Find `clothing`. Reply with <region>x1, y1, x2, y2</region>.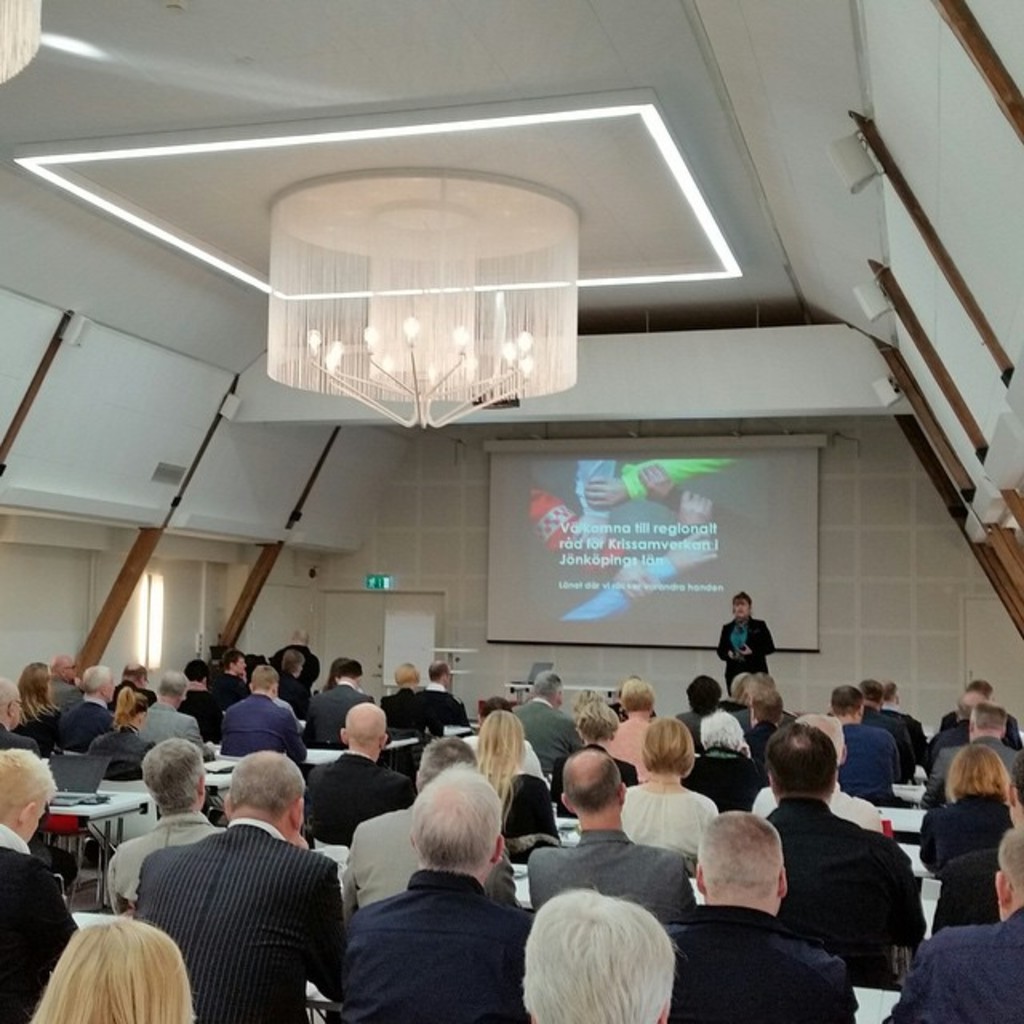
<region>741, 704, 800, 731</region>.
